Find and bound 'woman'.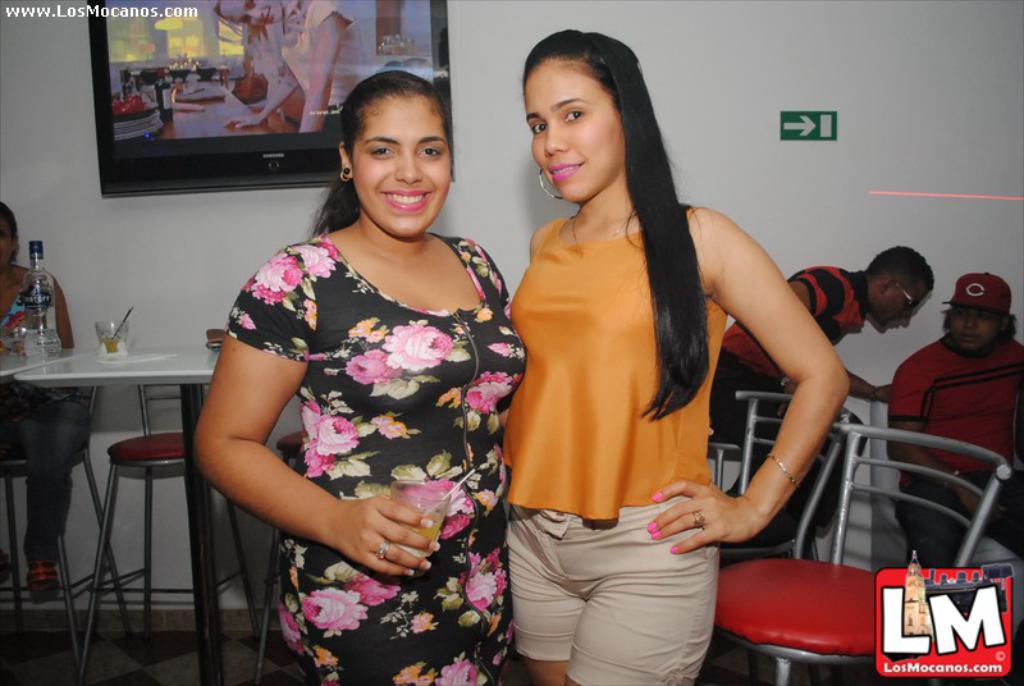
Bound: [204,0,362,136].
